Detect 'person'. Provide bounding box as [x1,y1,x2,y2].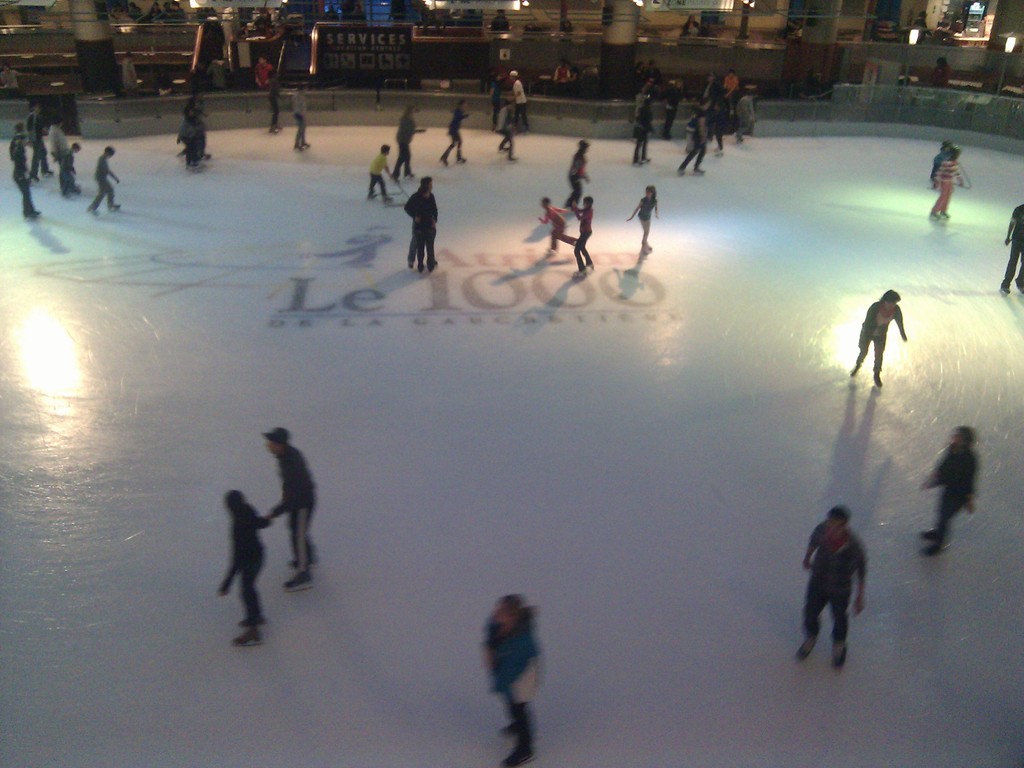
[627,183,662,260].
